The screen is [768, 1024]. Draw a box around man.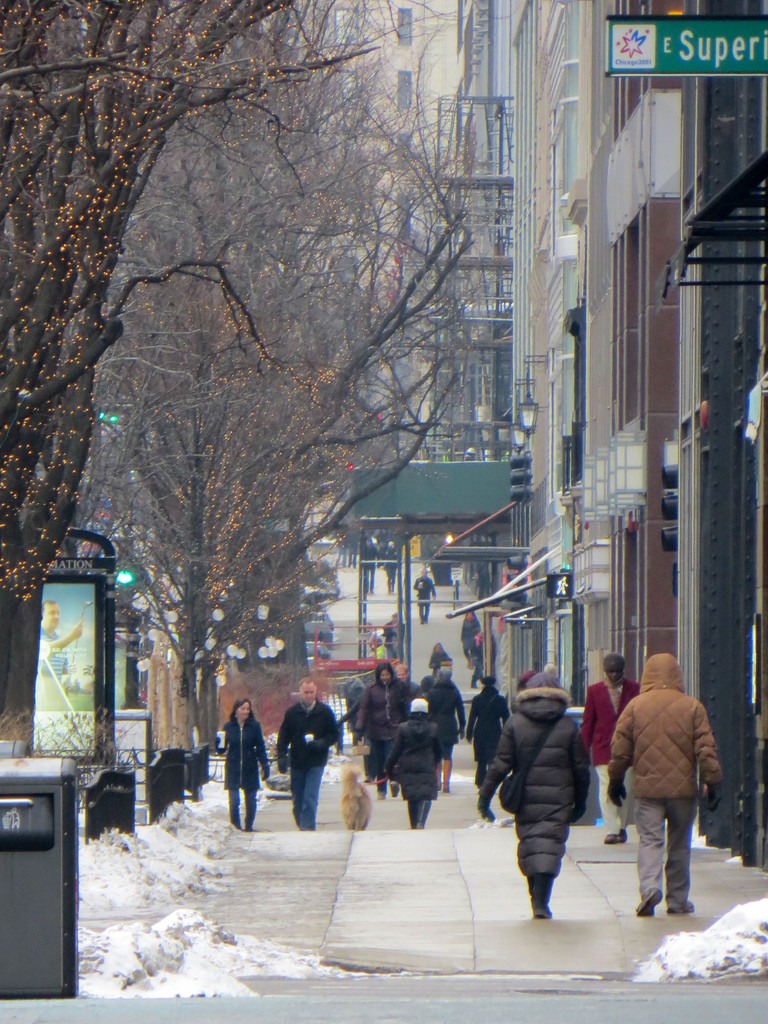
[471, 676, 513, 785].
